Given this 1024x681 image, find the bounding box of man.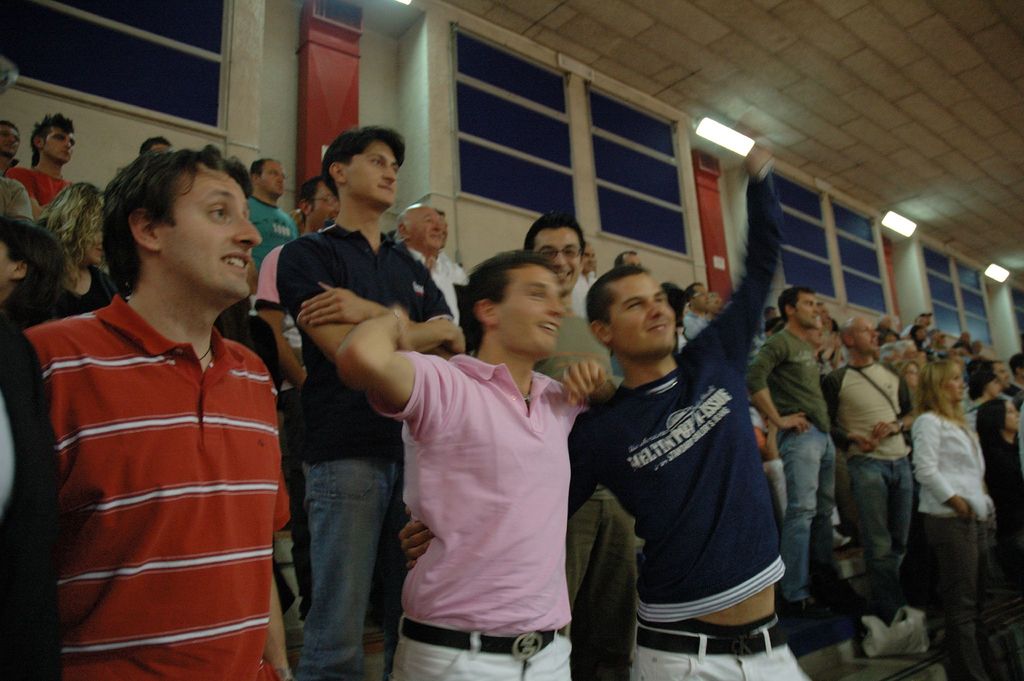
l=824, t=315, r=919, b=619.
